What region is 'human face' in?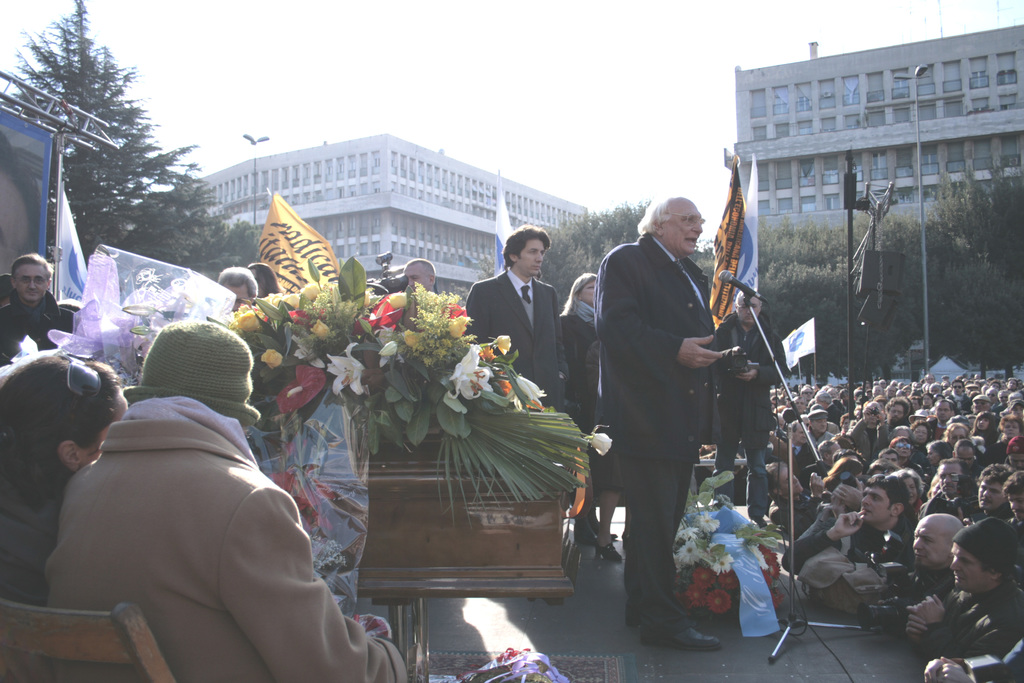
936 400 950 418.
